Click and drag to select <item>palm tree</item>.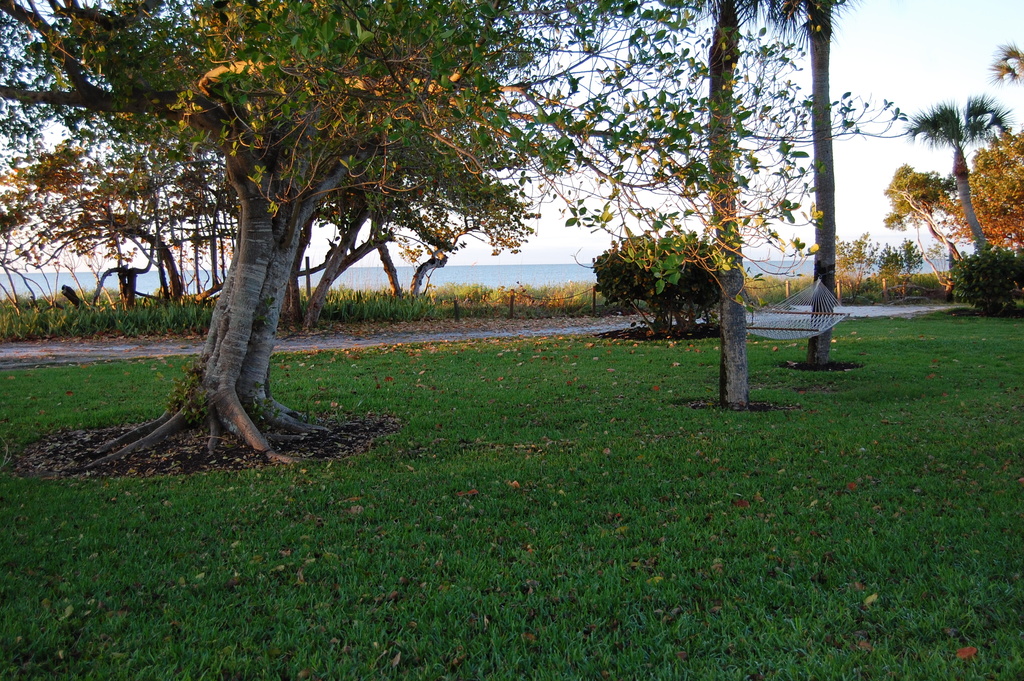
Selection: [x1=363, y1=190, x2=519, y2=295].
